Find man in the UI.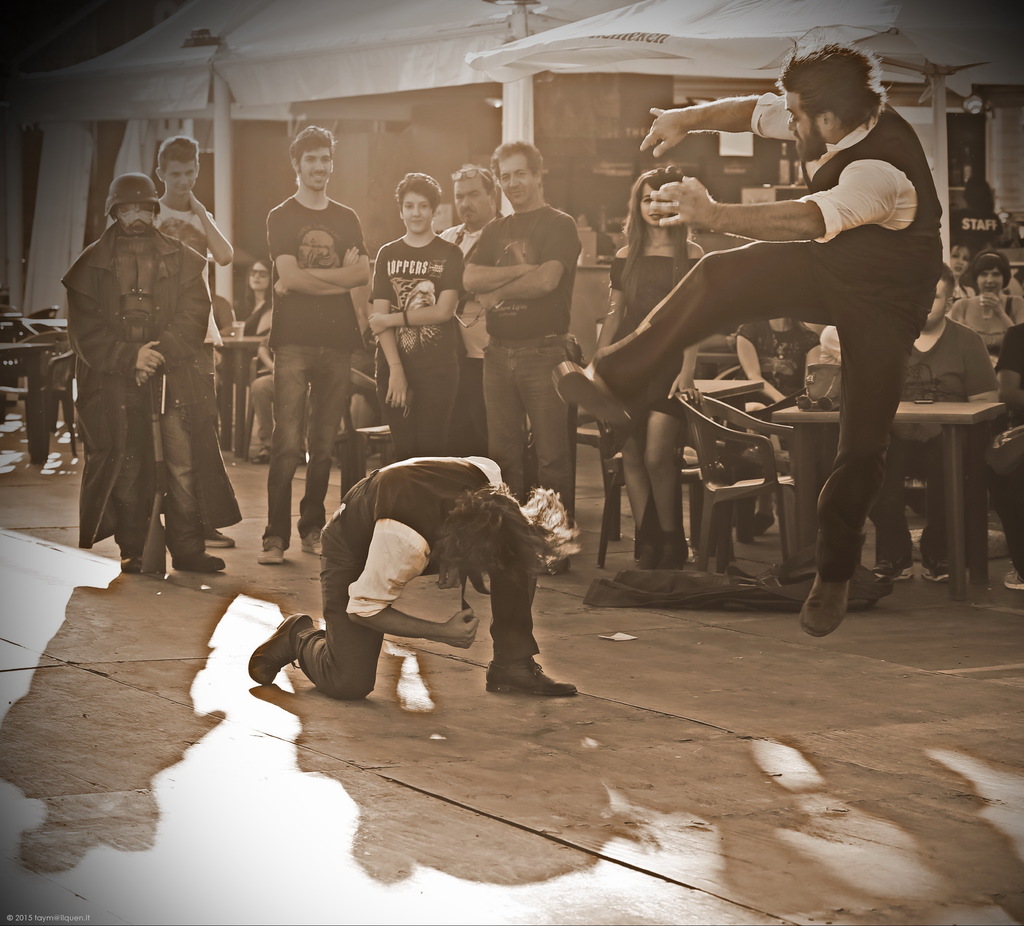
UI element at 467,138,585,549.
